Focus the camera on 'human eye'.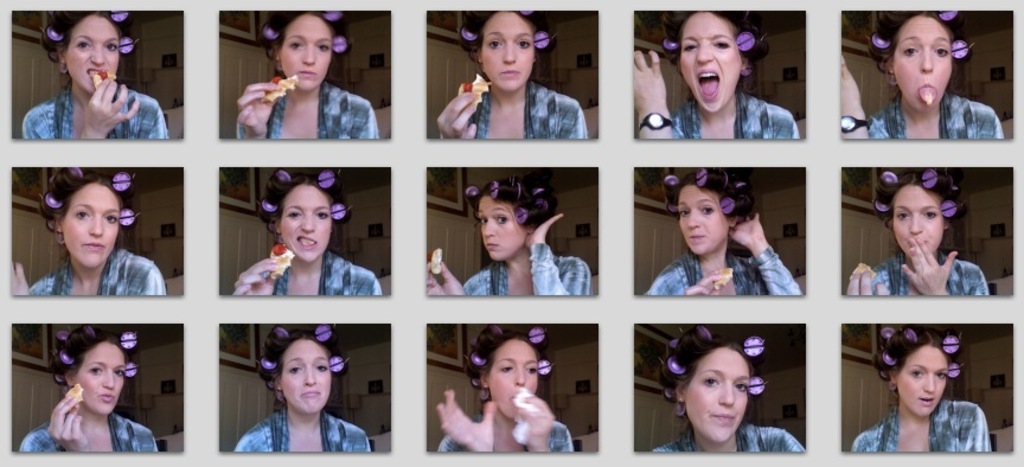
Focus region: (73,36,91,52).
